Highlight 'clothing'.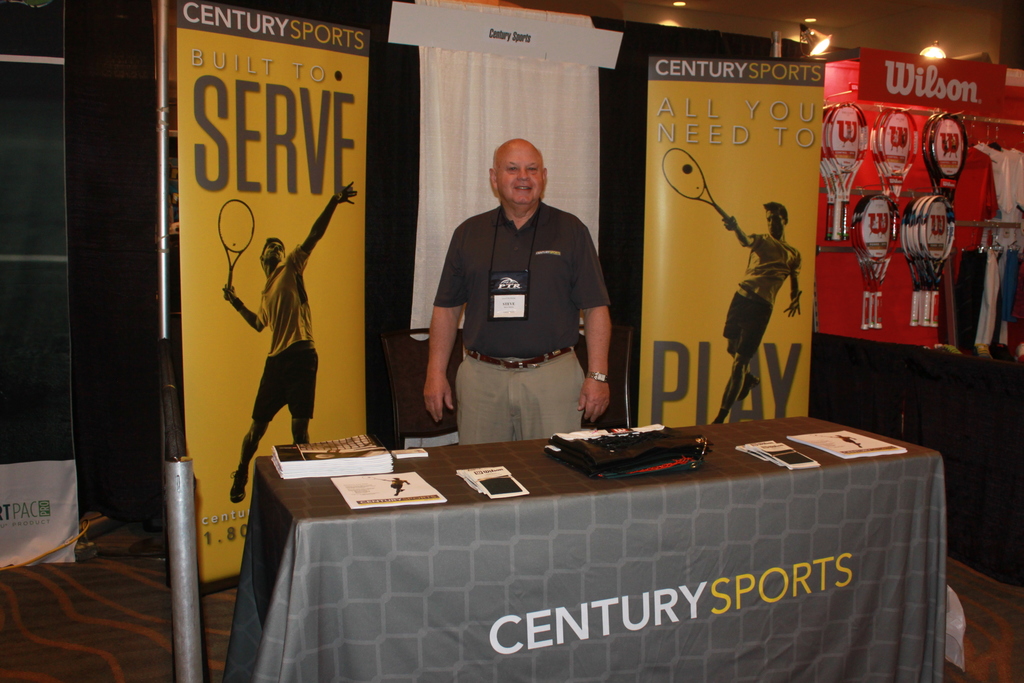
Highlighted region: [x1=252, y1=248, x2=320, y2=431].
